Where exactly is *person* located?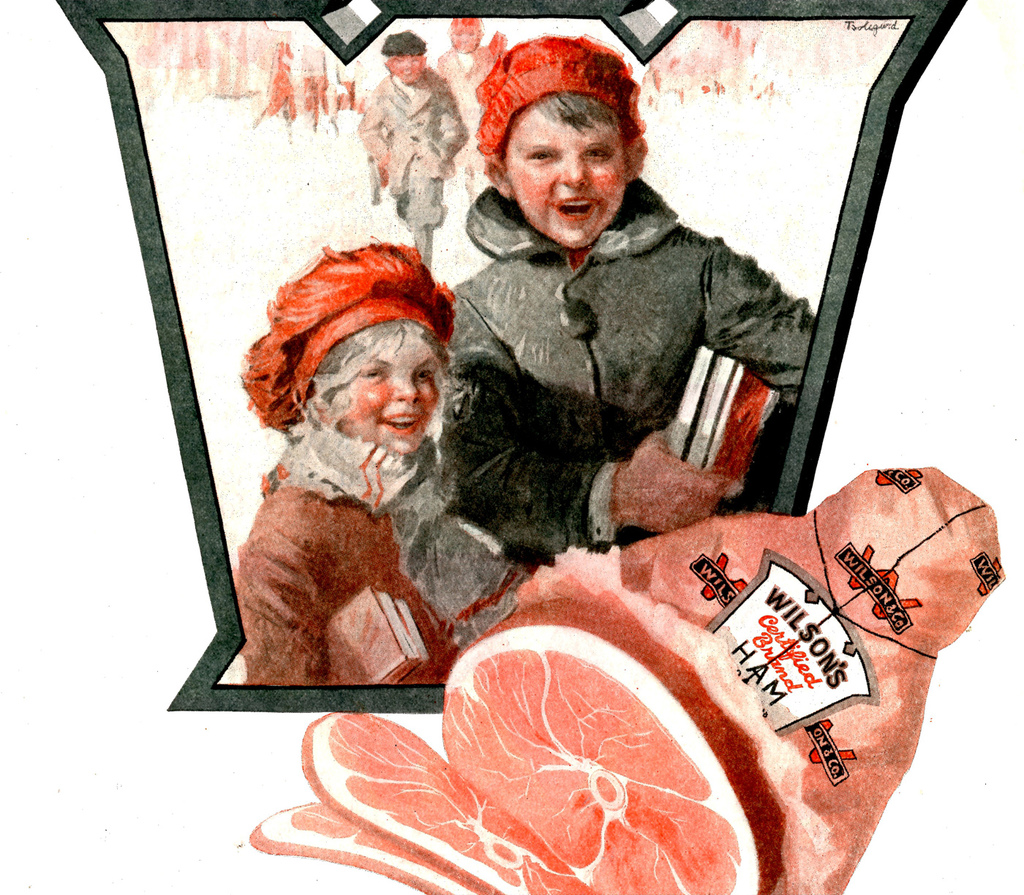
Its bounding box is <bbox>228, 239, 546, 691</bbox>.
